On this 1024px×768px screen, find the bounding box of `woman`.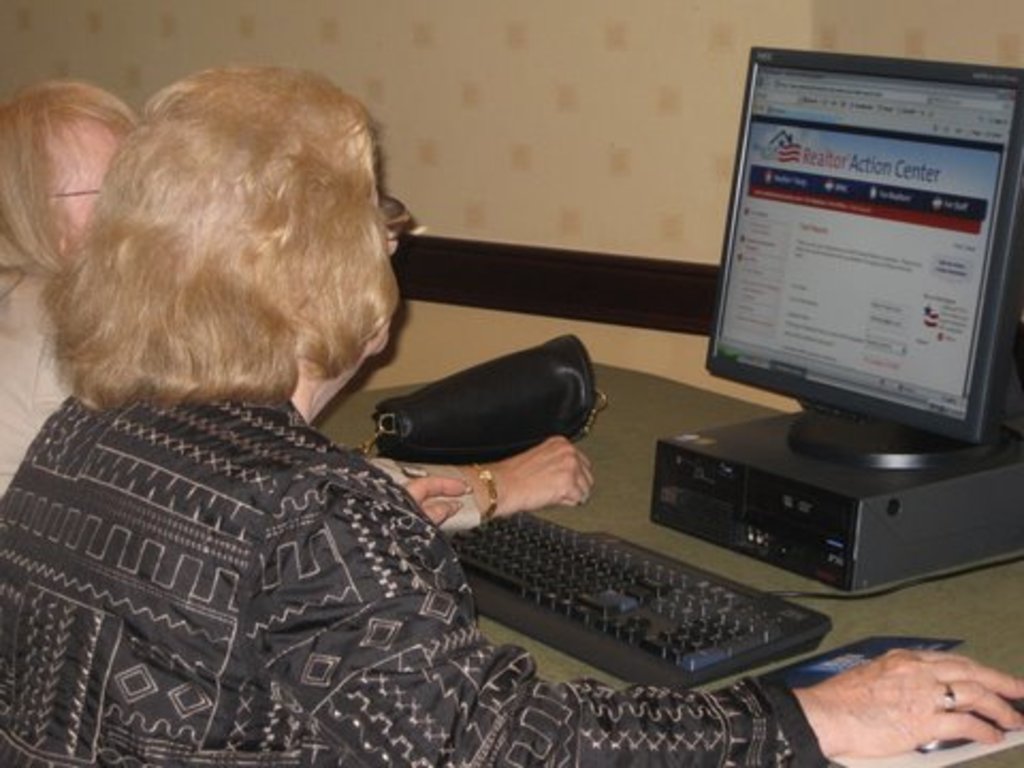
Bounding box: l=0, t=75, r=593, b=523.
